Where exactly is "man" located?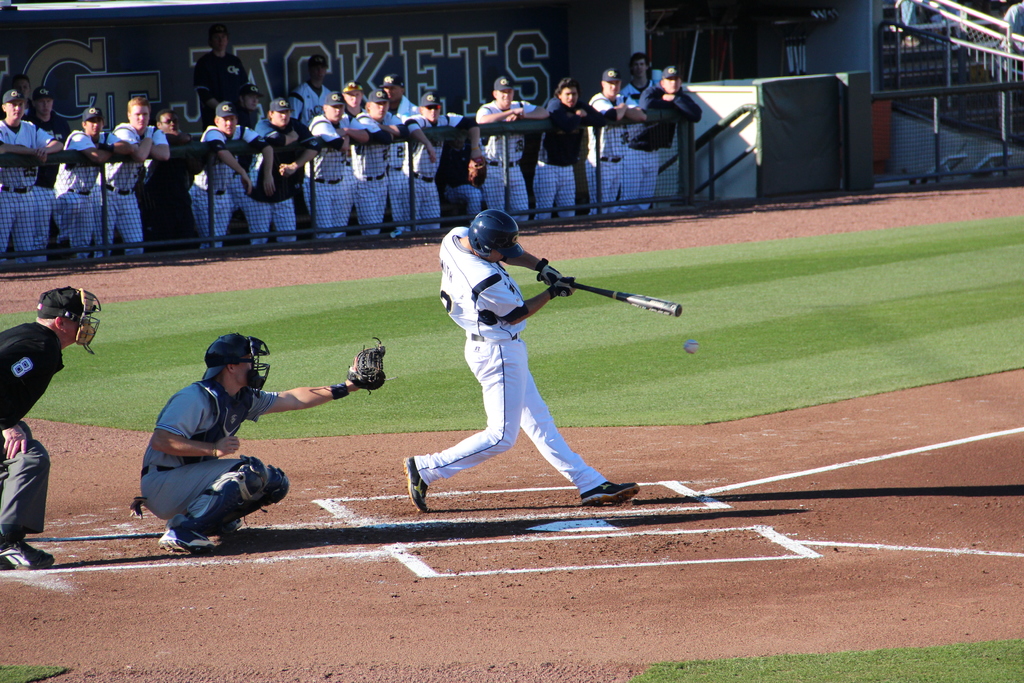
Its bounding box is left=10, top=71, right=35, bottom=101.
